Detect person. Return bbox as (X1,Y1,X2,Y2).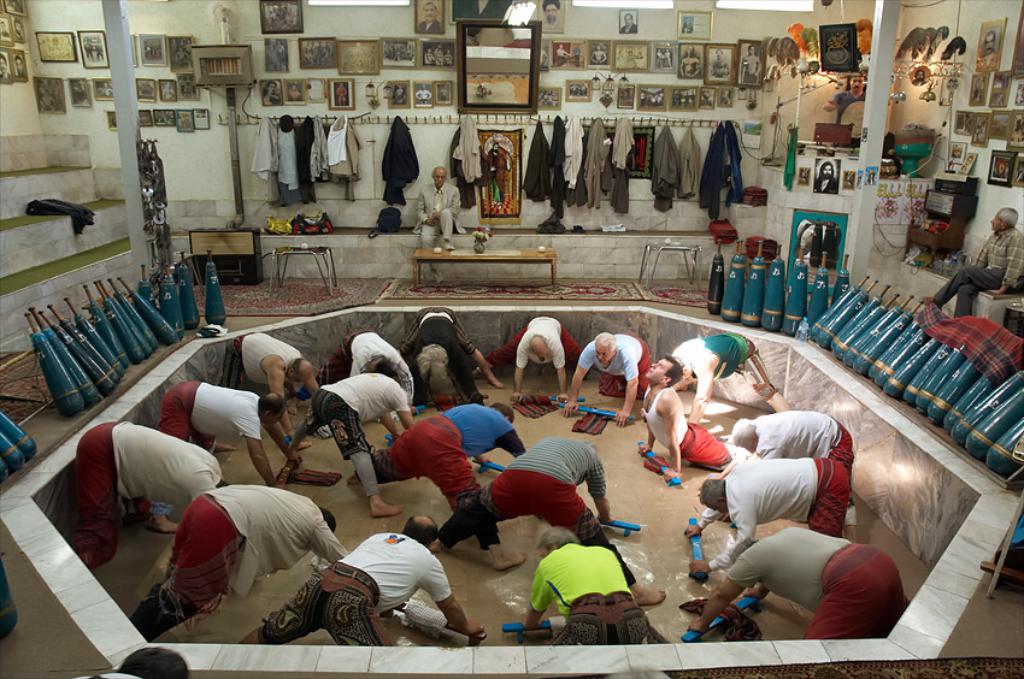
(247,515,487,650).
